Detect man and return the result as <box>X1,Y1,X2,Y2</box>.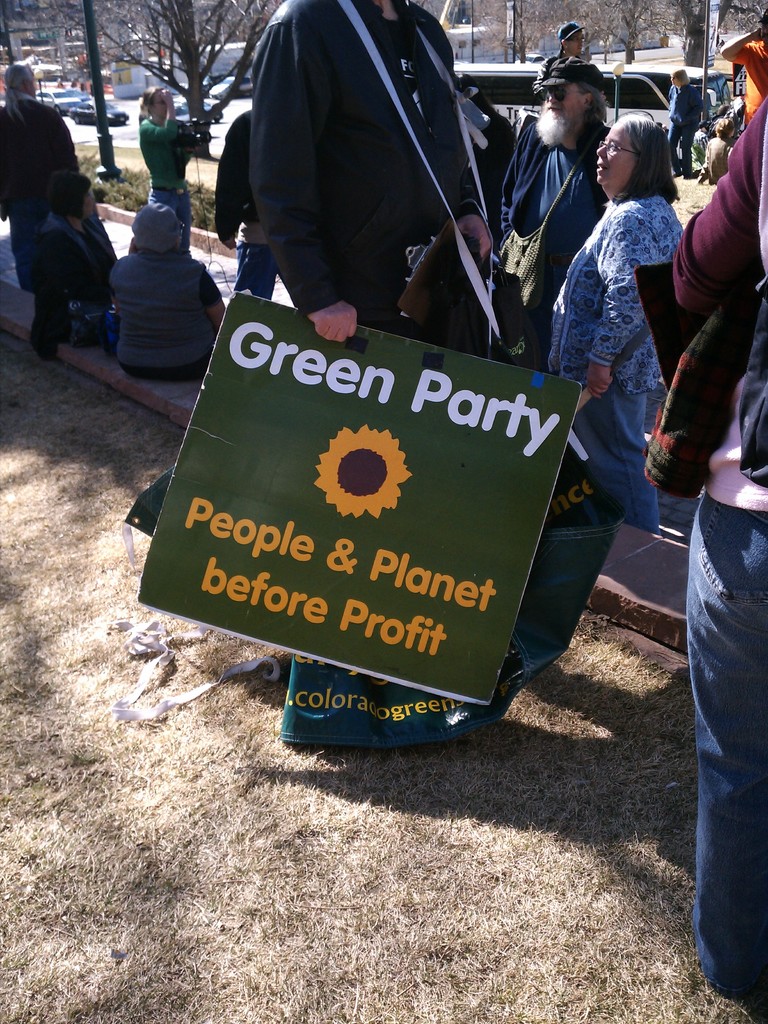
<box>251,0,492,359</box>.
